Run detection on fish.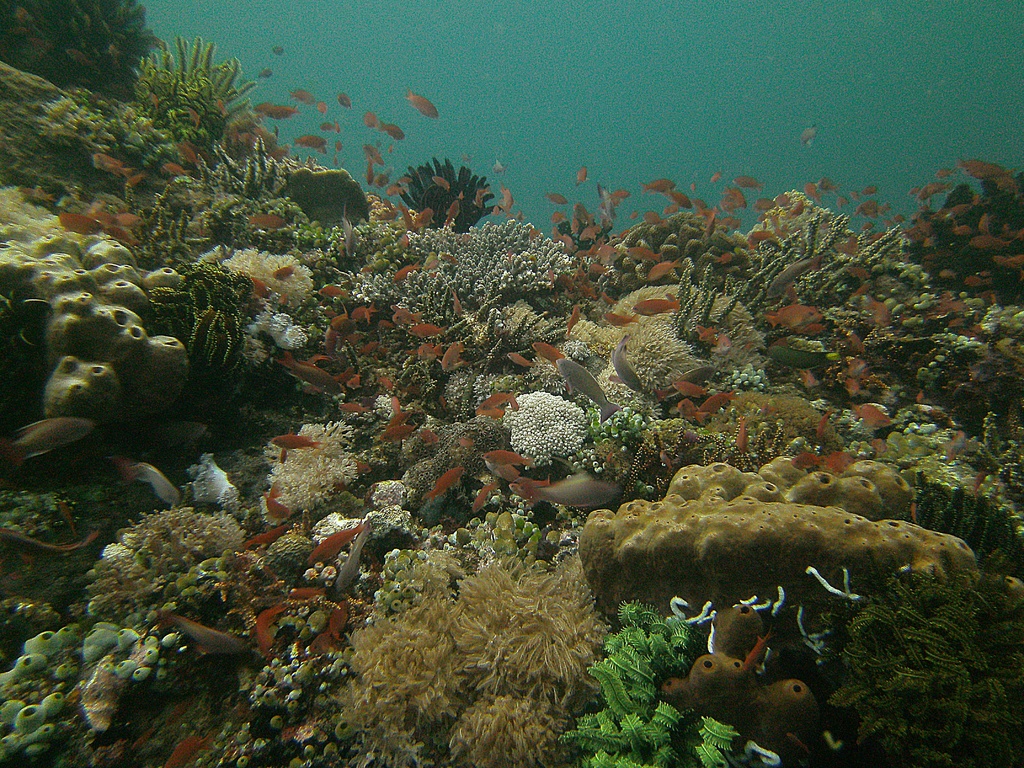
Result: [973,166,1012,180].
